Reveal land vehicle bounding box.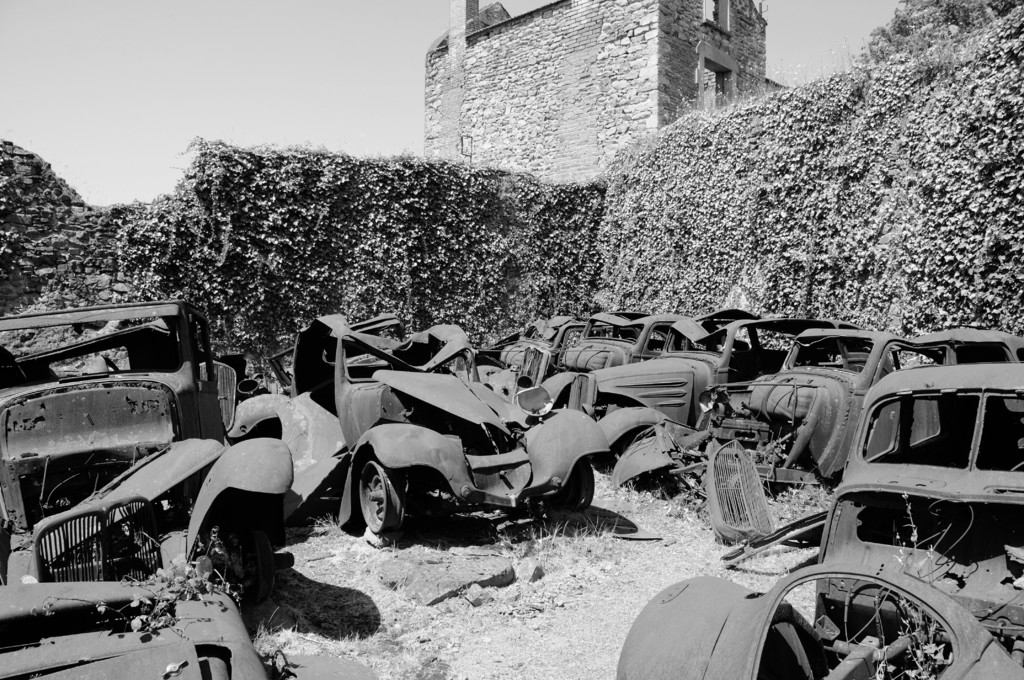
Revealed: locate(0, 303, 295, 679).
